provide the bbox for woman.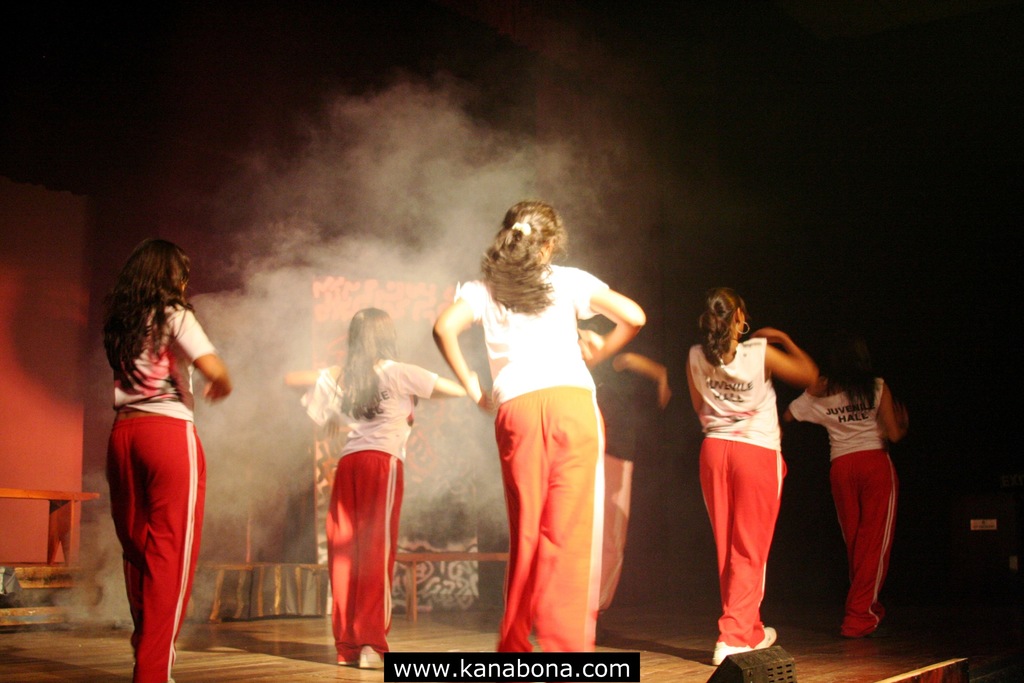
431, 197, 648, 658.
